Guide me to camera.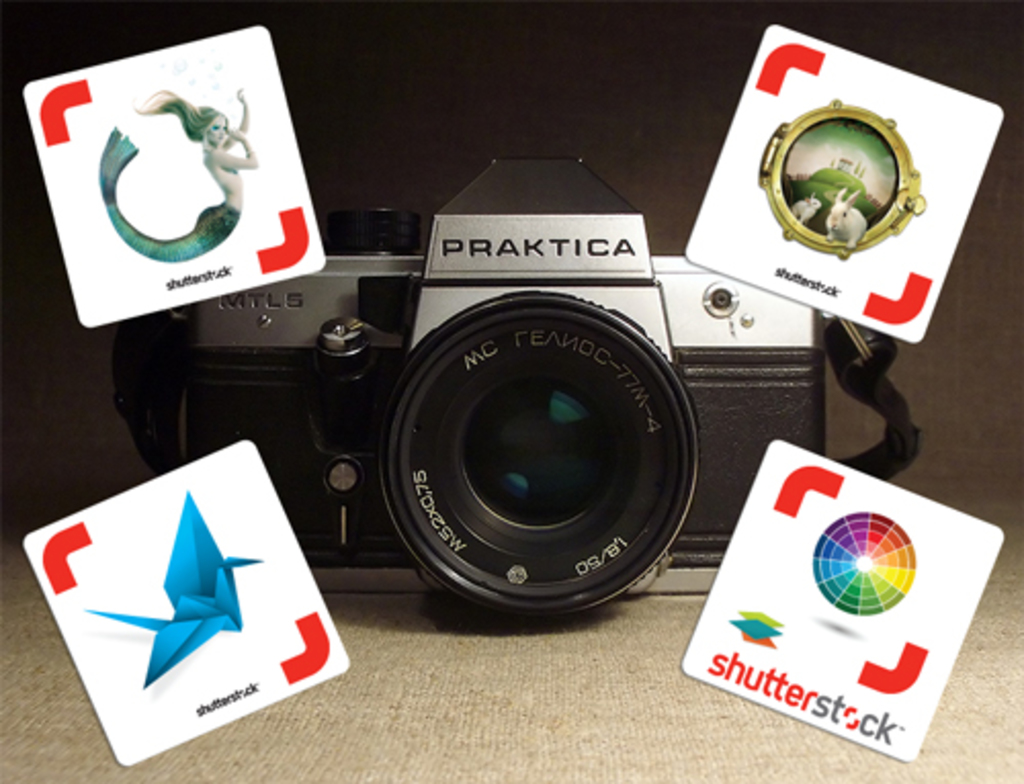
Guidance: <region>123, 151, 901, 587</region>.
